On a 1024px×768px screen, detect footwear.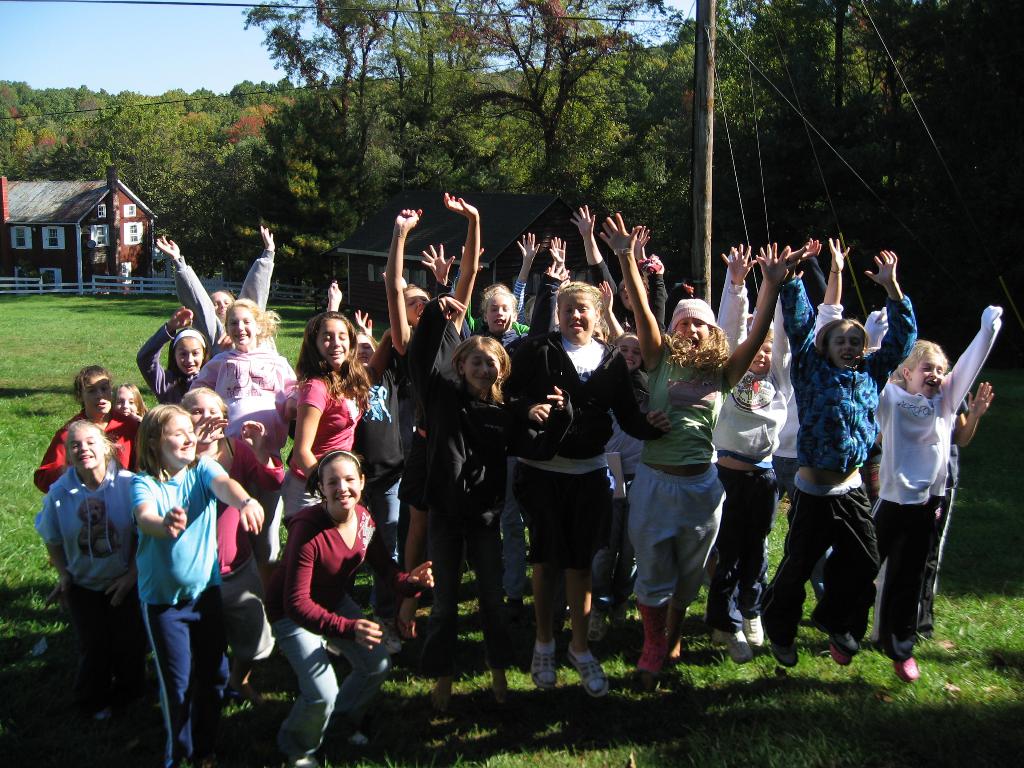
(x1=764, y1=625, x2=801, y2=667).
